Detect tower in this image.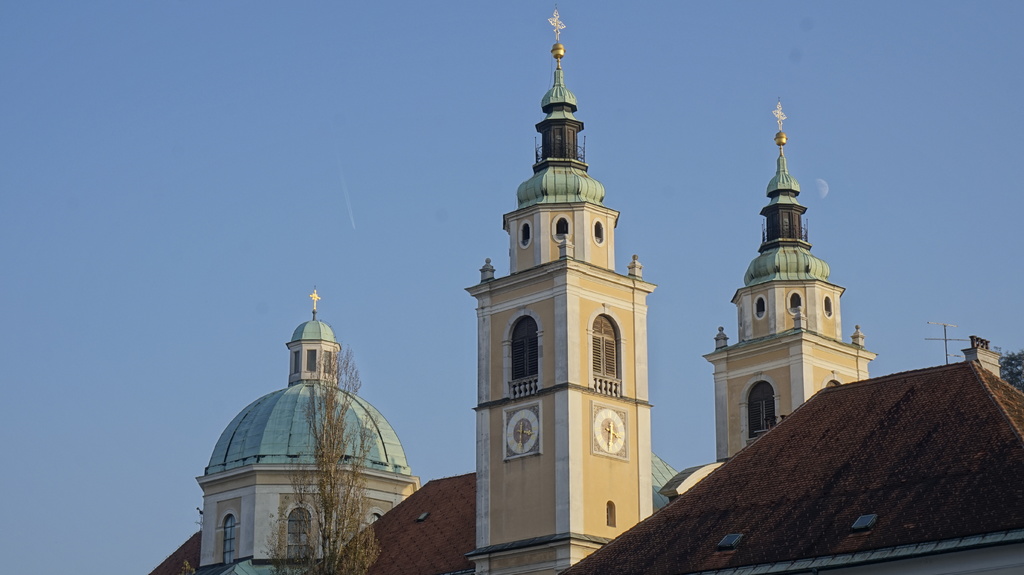
Detection: pyautogui.locateOnScreen(699, 99, 880, 482).
